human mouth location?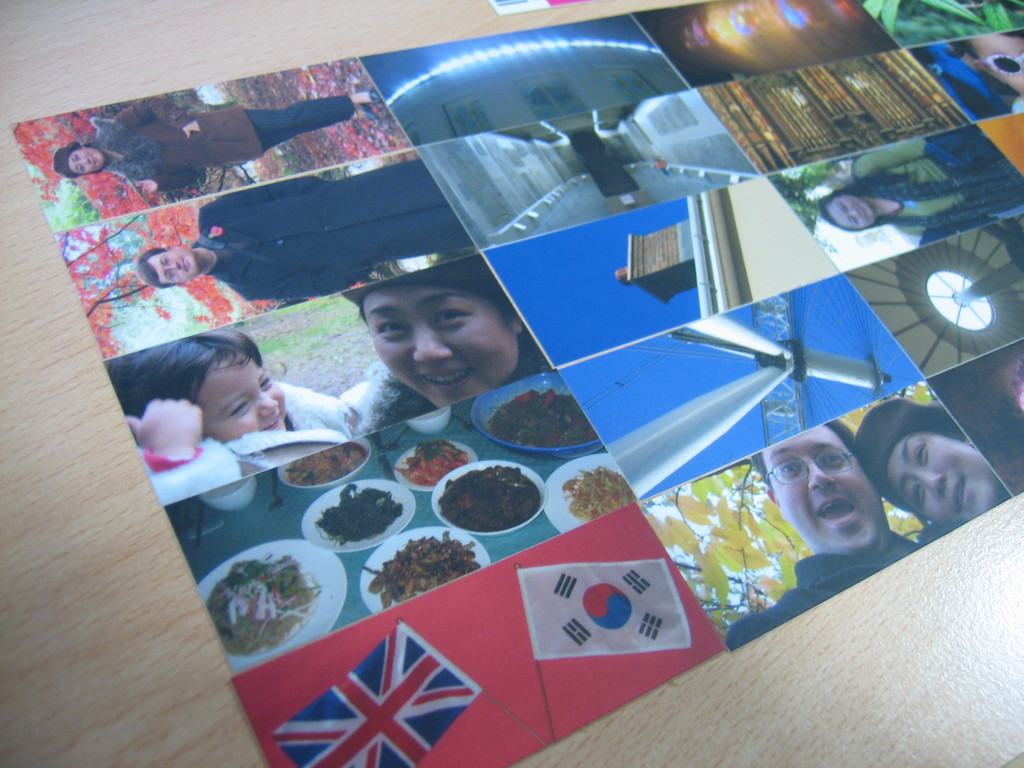
[814, 495, 861, 527]
